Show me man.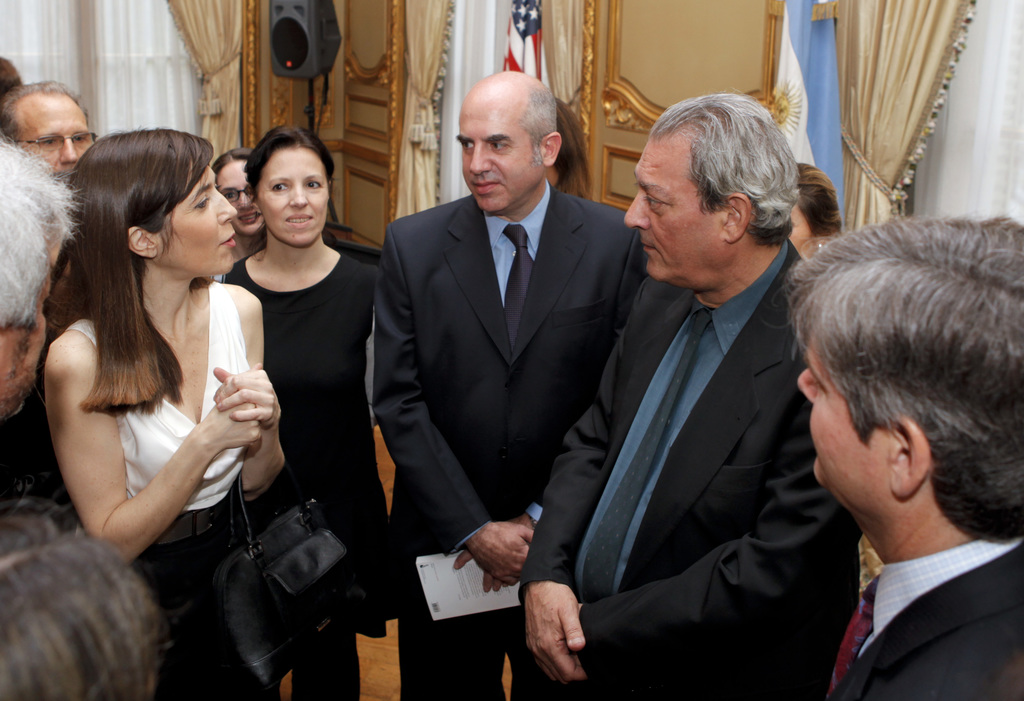
man is here: x1=367, y1=69, x2=653, y2=700.
